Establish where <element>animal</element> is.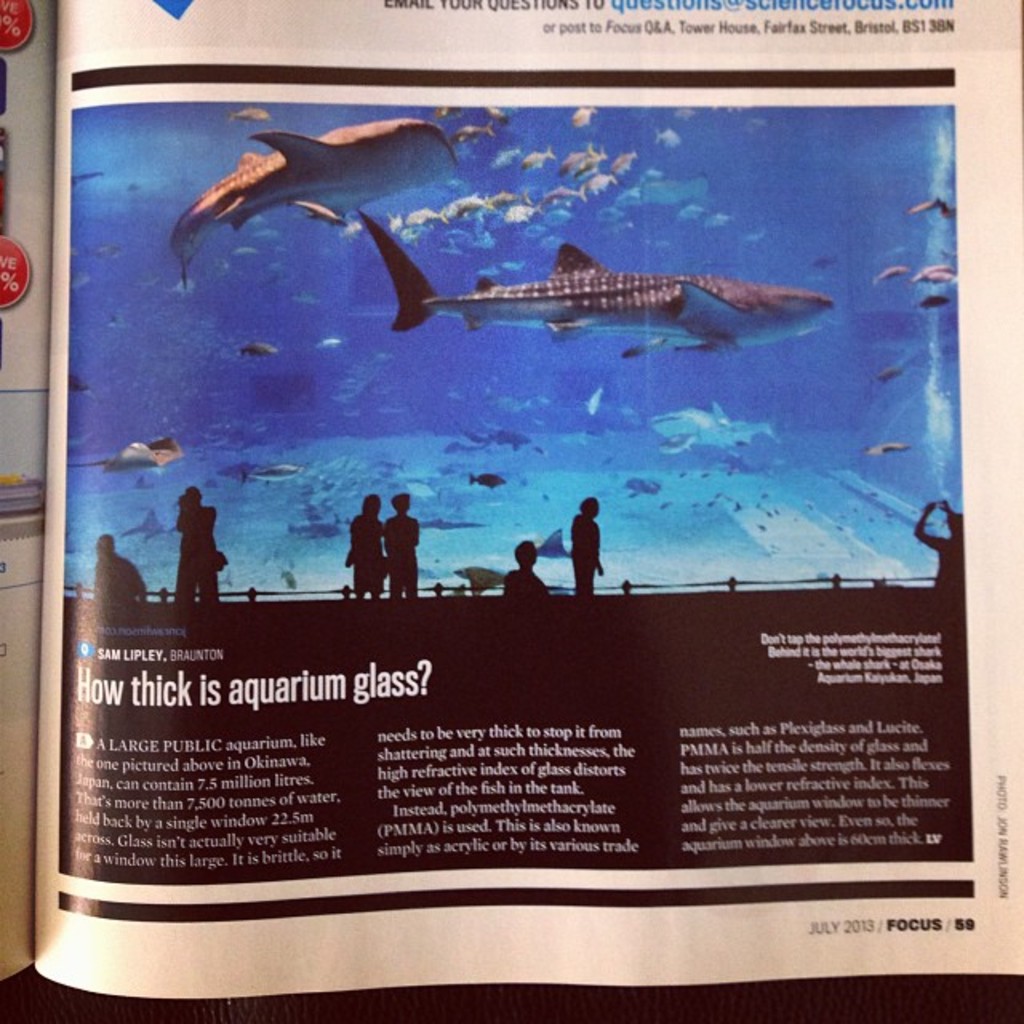
Established at <region>909, 259, 947, 282</region>.
